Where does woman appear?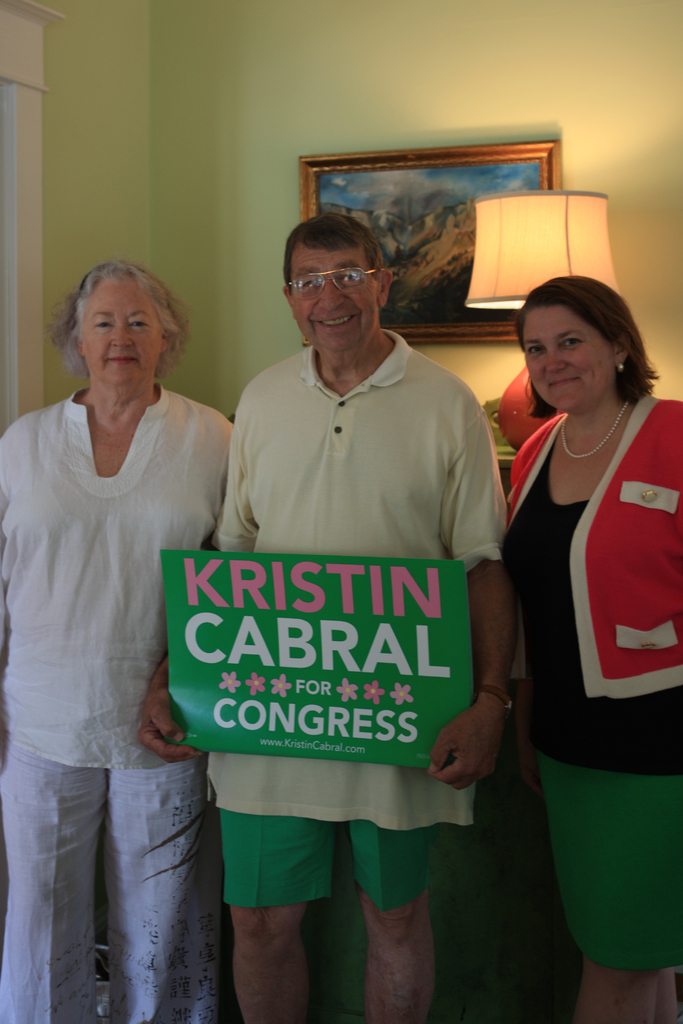
Appears at pyautogui.locateOnScreen(482, 241, 675, 972).
